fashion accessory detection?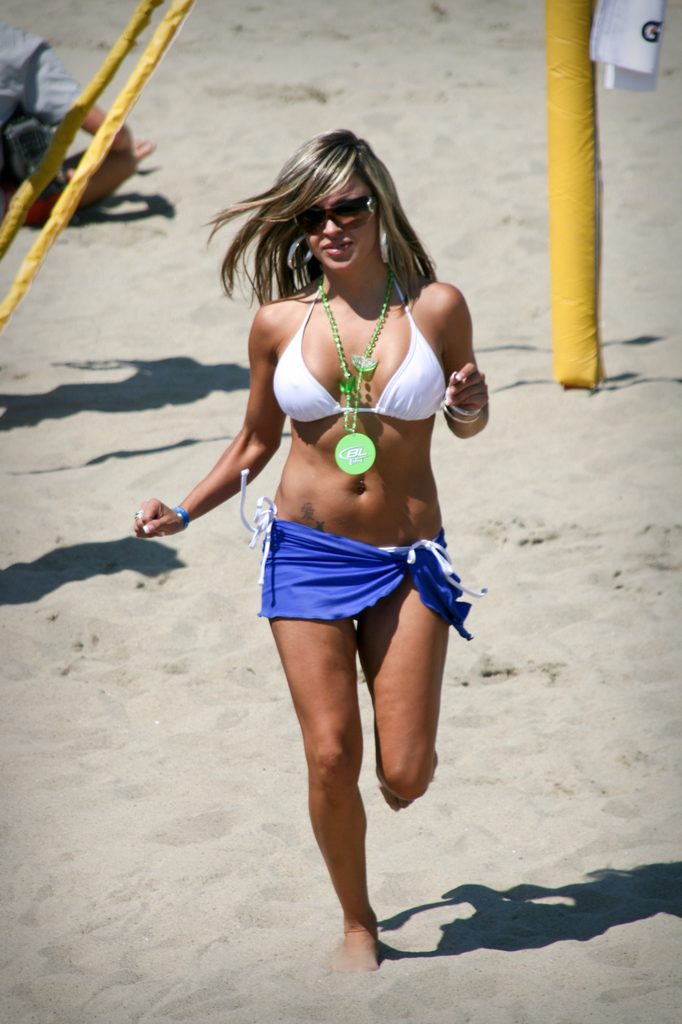
[left=443, top=406, right=483, bottom=426]
